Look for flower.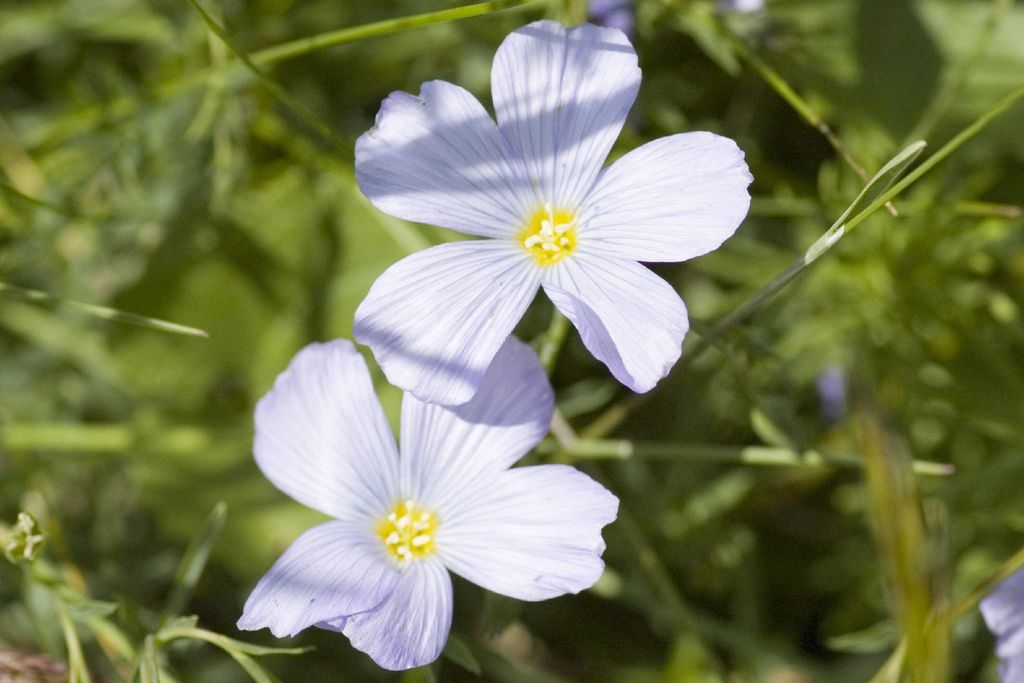
Found: [left=980, top=559, right=1023, bottom=682].
